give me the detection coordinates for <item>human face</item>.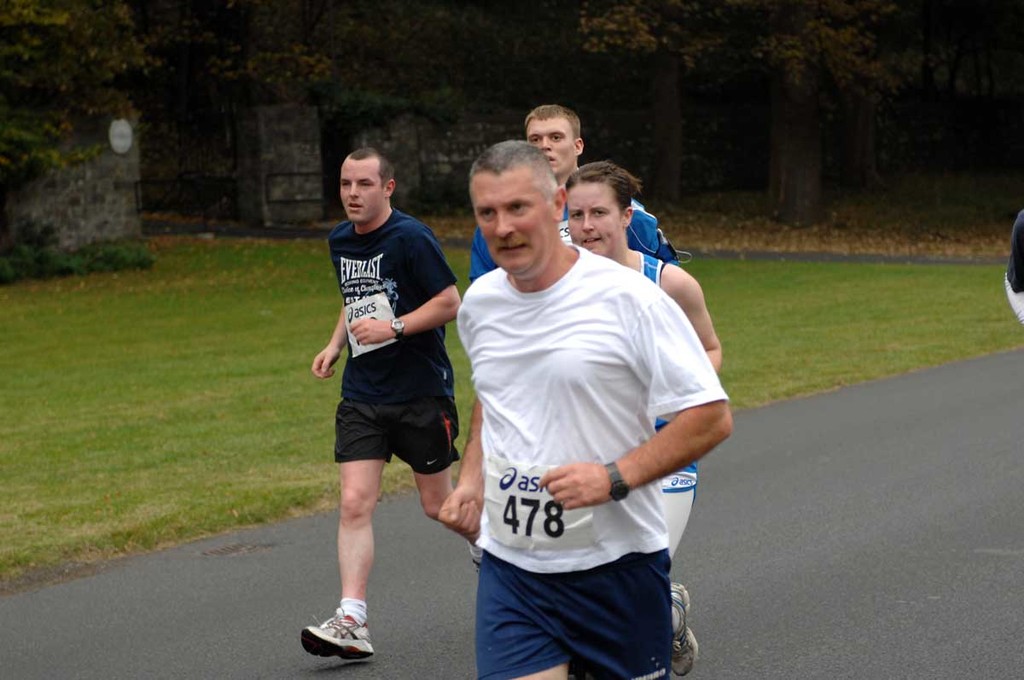
bbox(464, 173, 549, 279).
